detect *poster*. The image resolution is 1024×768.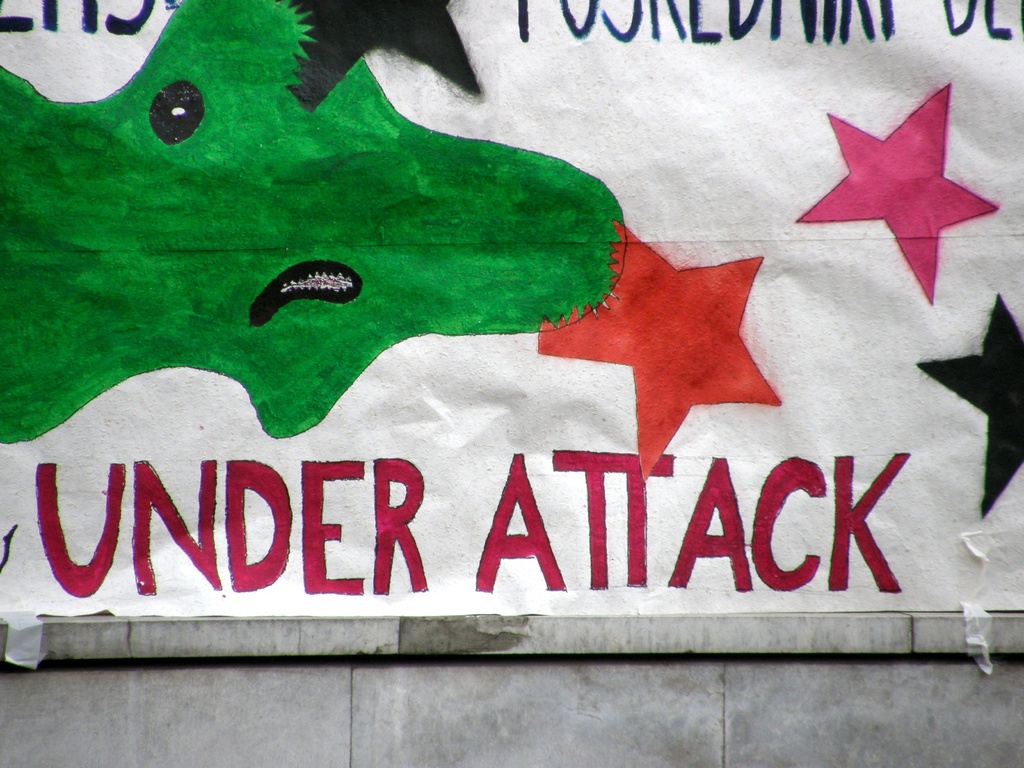
[0, 0, 1023, 612].
